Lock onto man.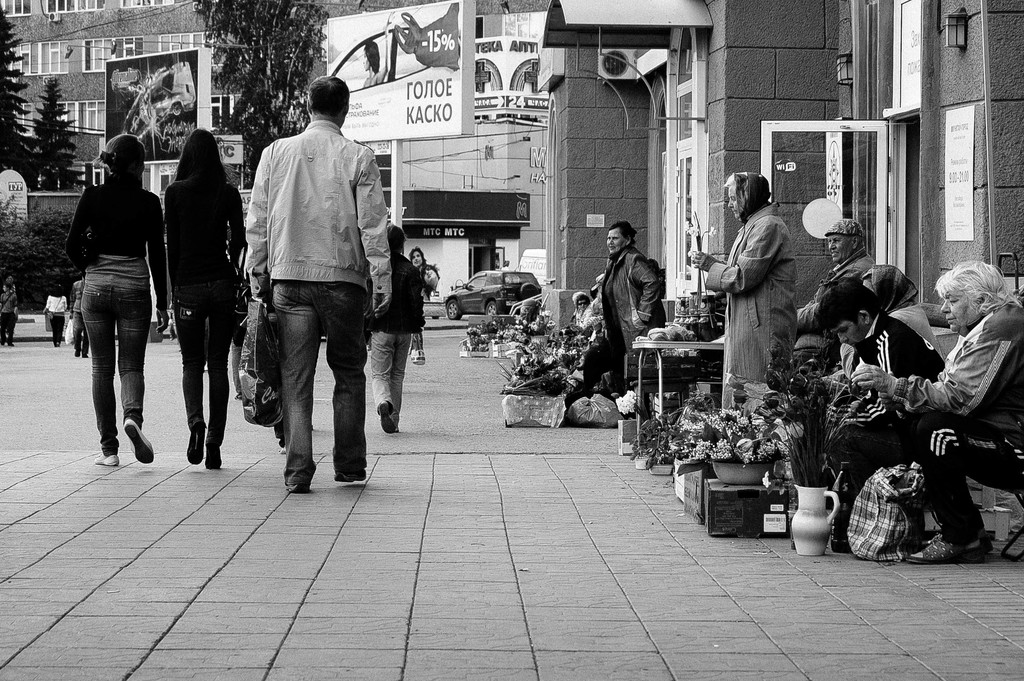
Locked: box=[408, 245, 432, 300].
